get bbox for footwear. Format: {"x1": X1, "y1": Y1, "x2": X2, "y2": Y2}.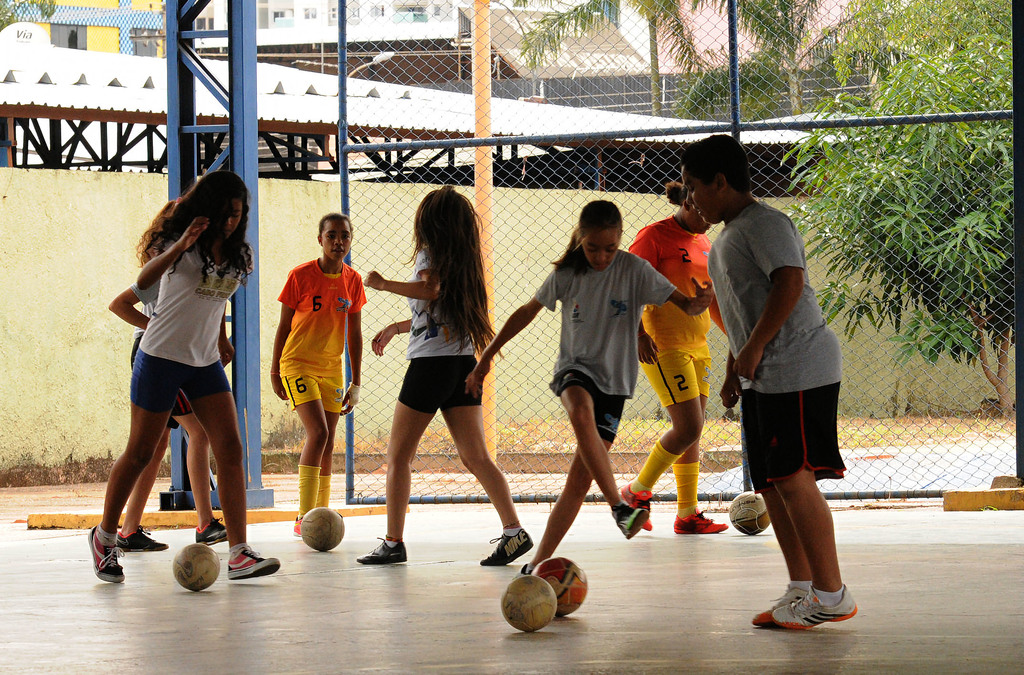
{"x1": 87, "y1": 522, "x2": 124, "y2": 581}.
